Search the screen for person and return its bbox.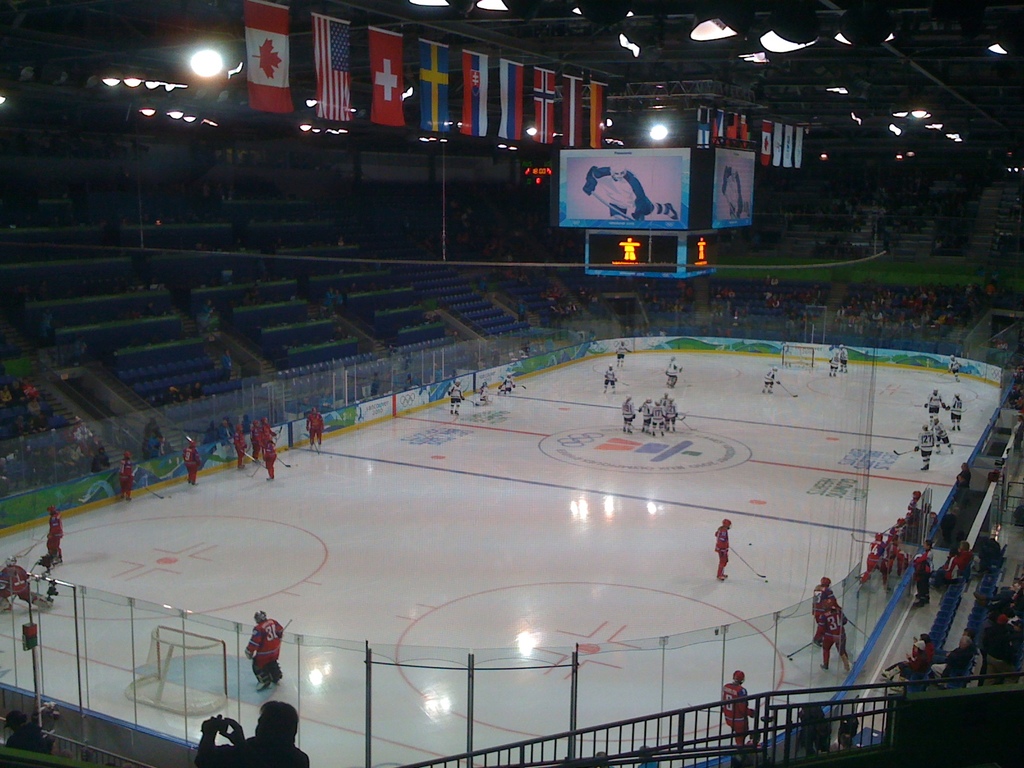
Found: 602 364 618 392.
